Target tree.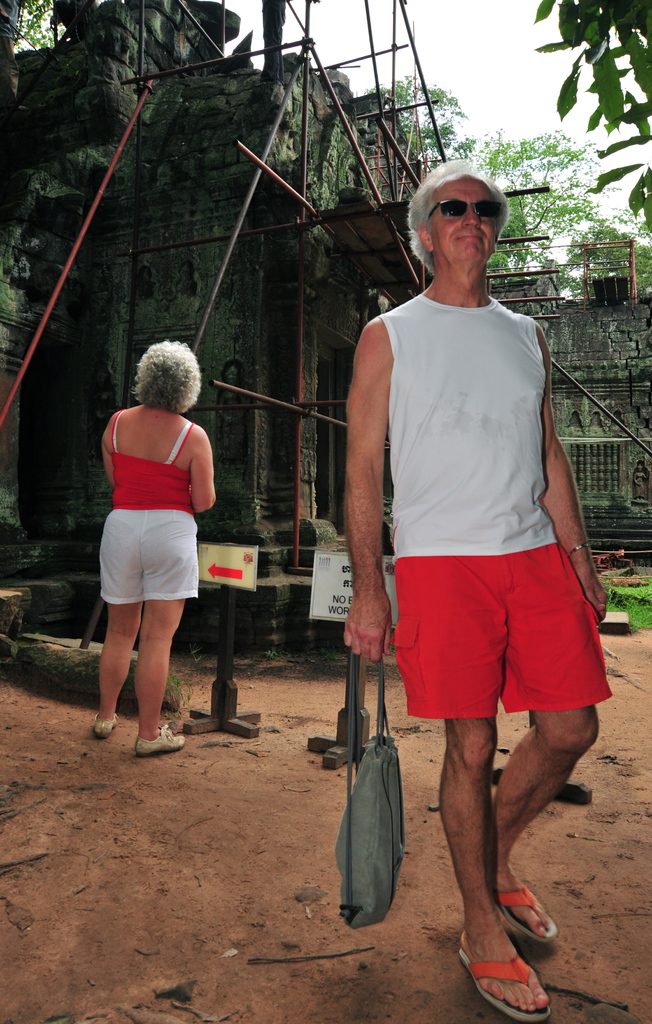
Target region: select_region(348, 70, 651, 308).
